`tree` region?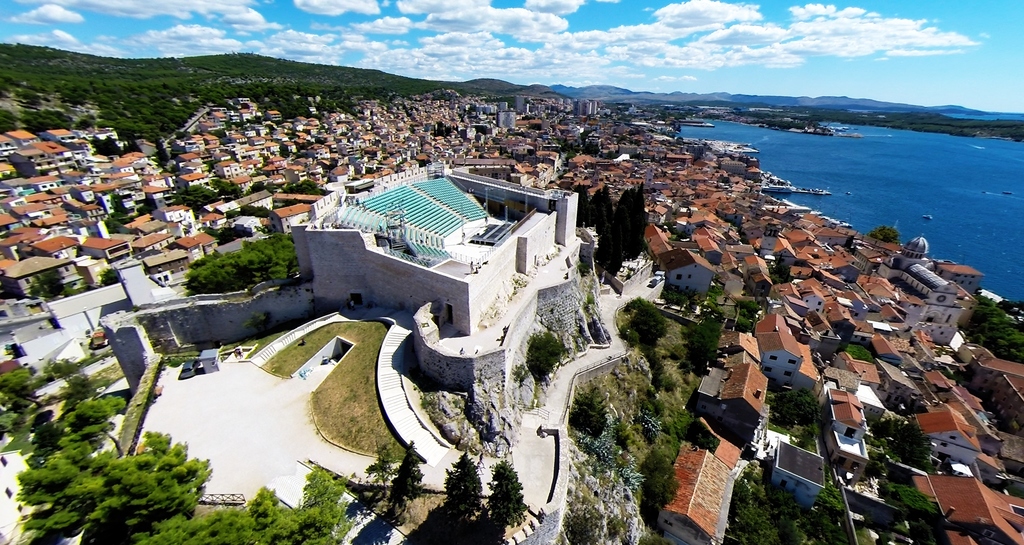
[left=444, top=455, right=484, bottom=522]
